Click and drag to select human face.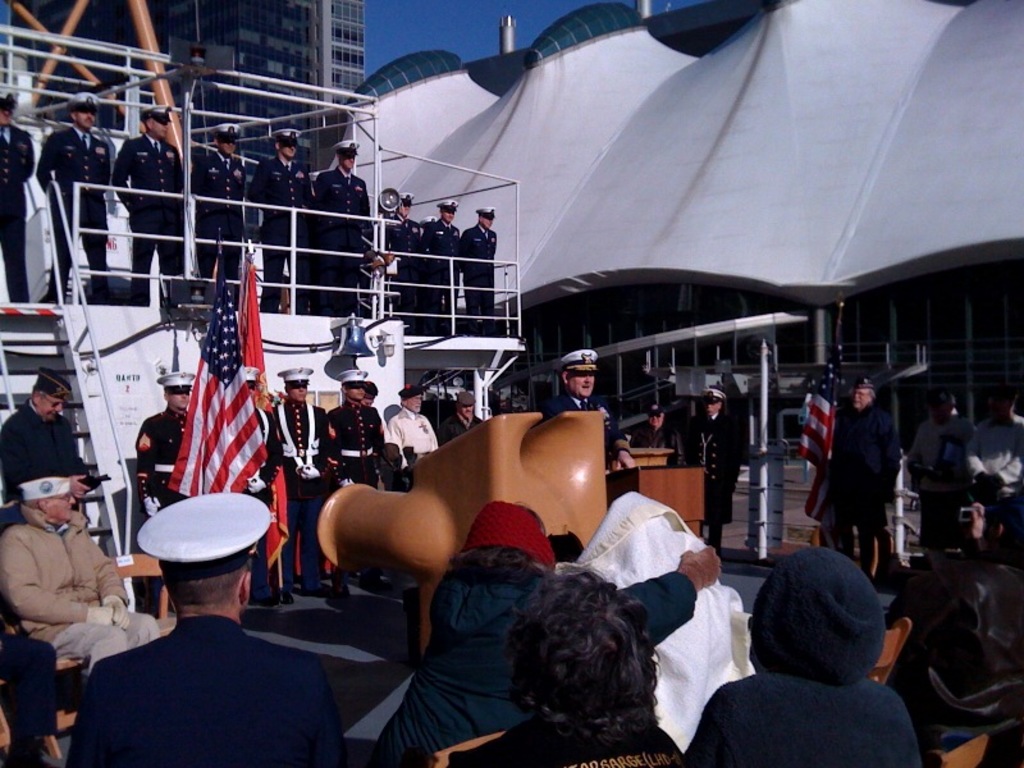
Selection: 175 392 196 408.
